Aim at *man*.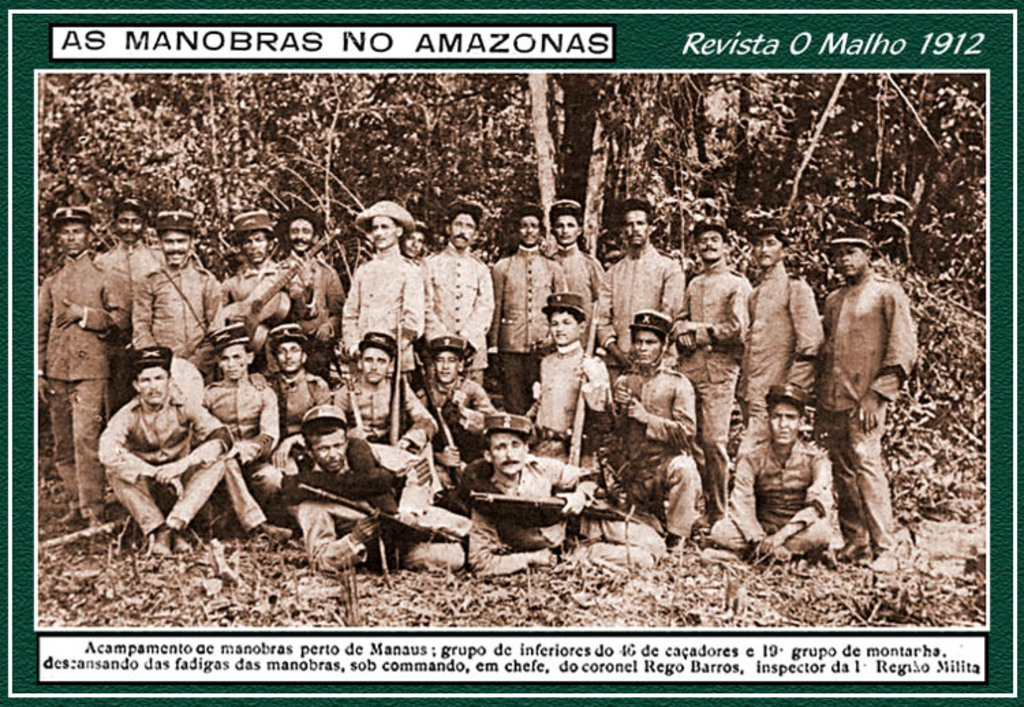
Aimed at <bbox>460, 401, 661, 580</bbox>.
